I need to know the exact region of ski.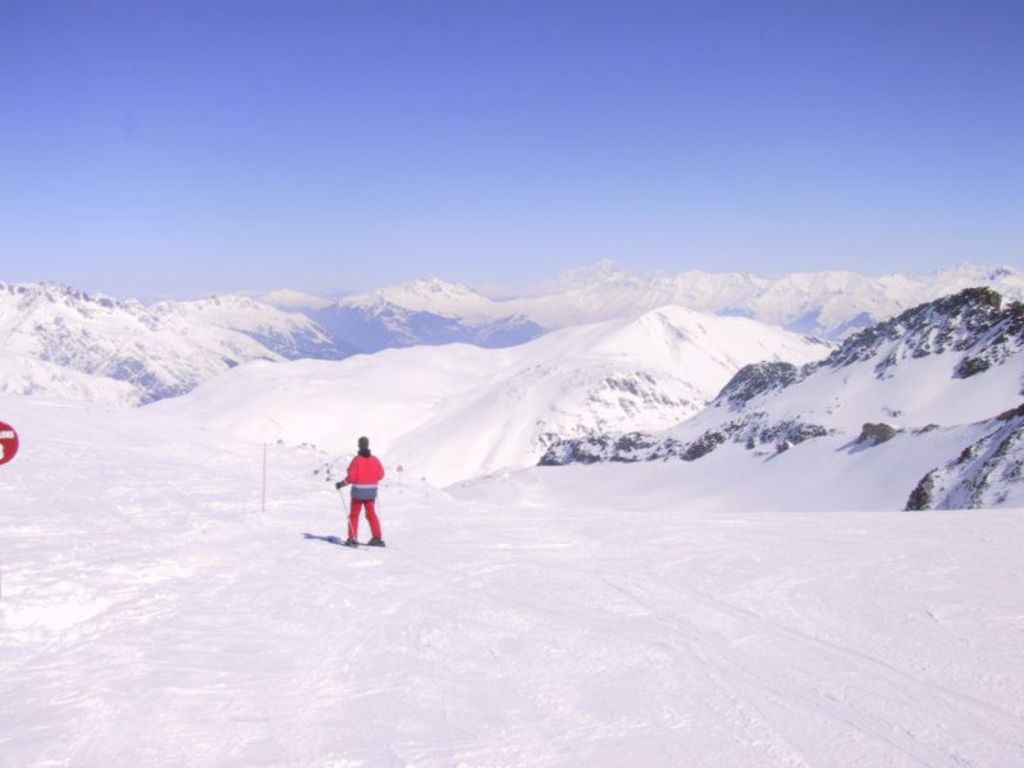
Region: bbox(340, 527, 407, 554).
